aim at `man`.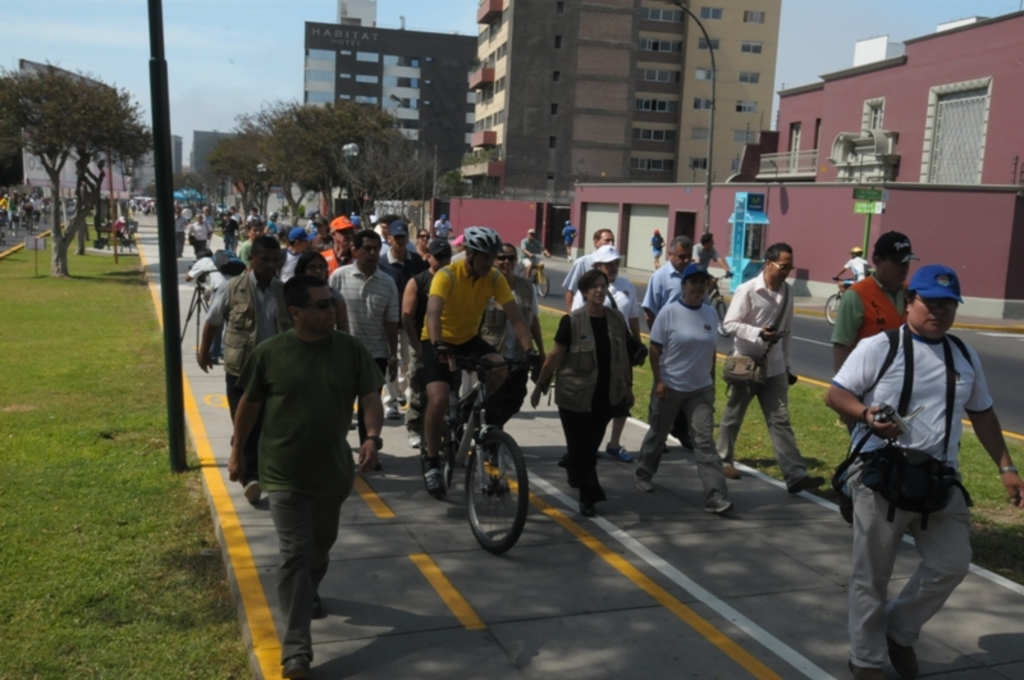
Aimed at [824,263,1023,679].
